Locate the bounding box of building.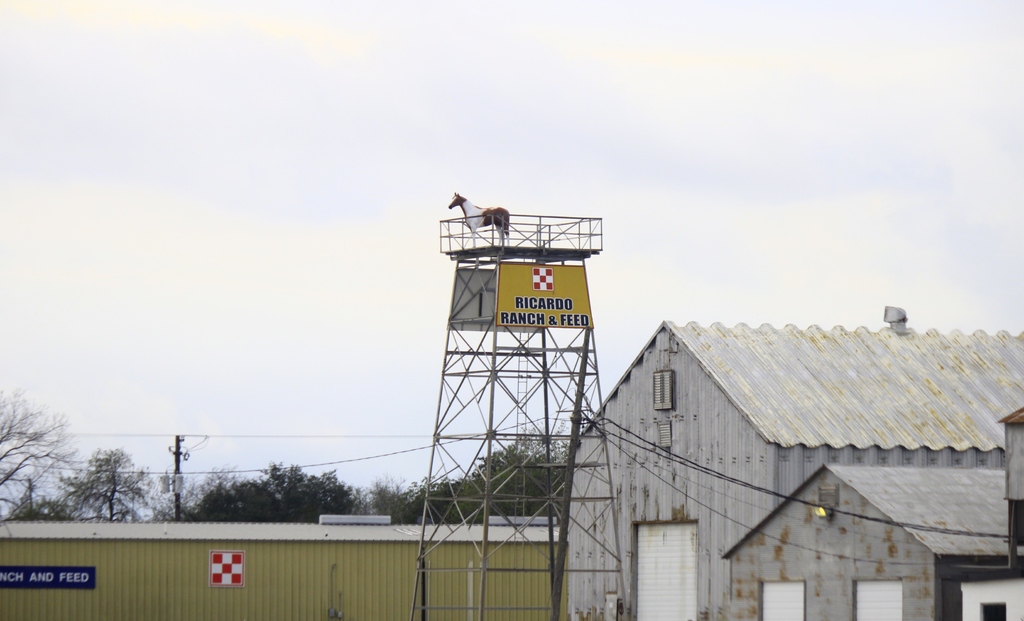
Bounding box: left=0, top=300, right=1023, bottom=620.
